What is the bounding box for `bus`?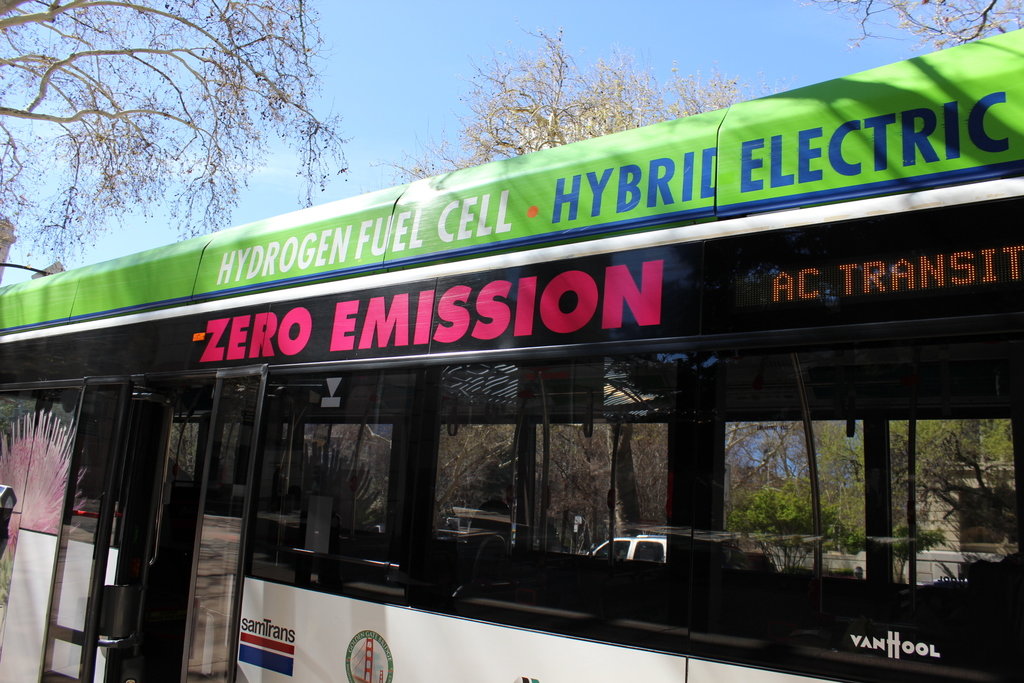
box(0, 22, 1023, 682).
